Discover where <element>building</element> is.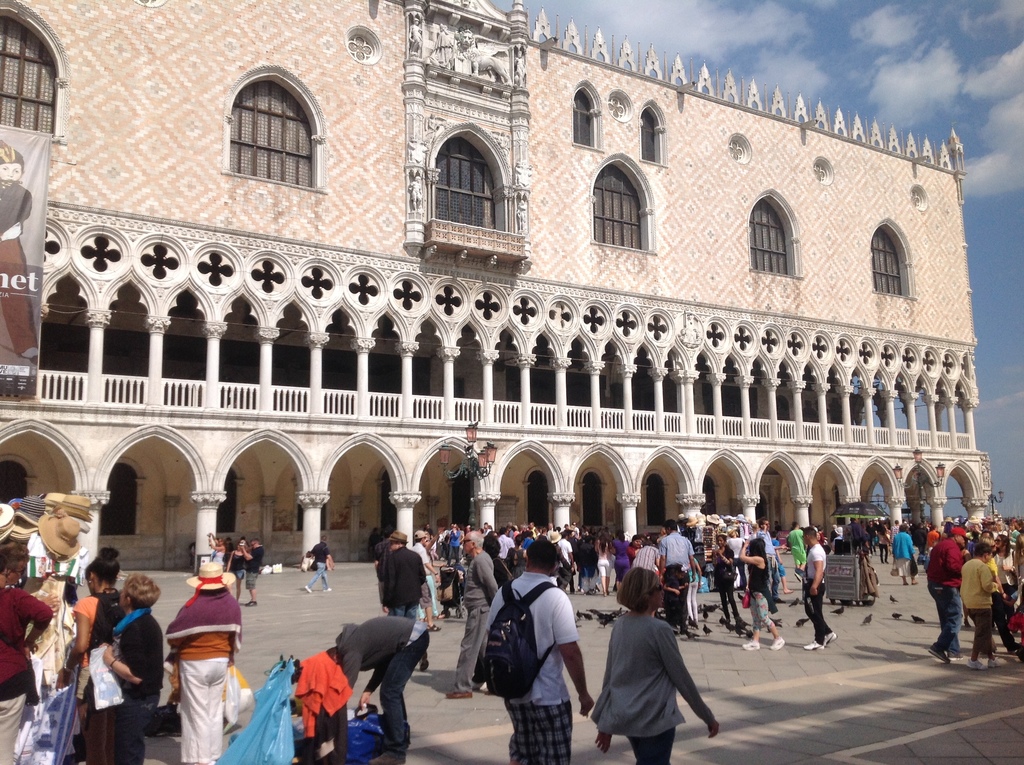
Discovered at {"x1": 0, "y1": 0, "x2": 989, "y2": 577}.
